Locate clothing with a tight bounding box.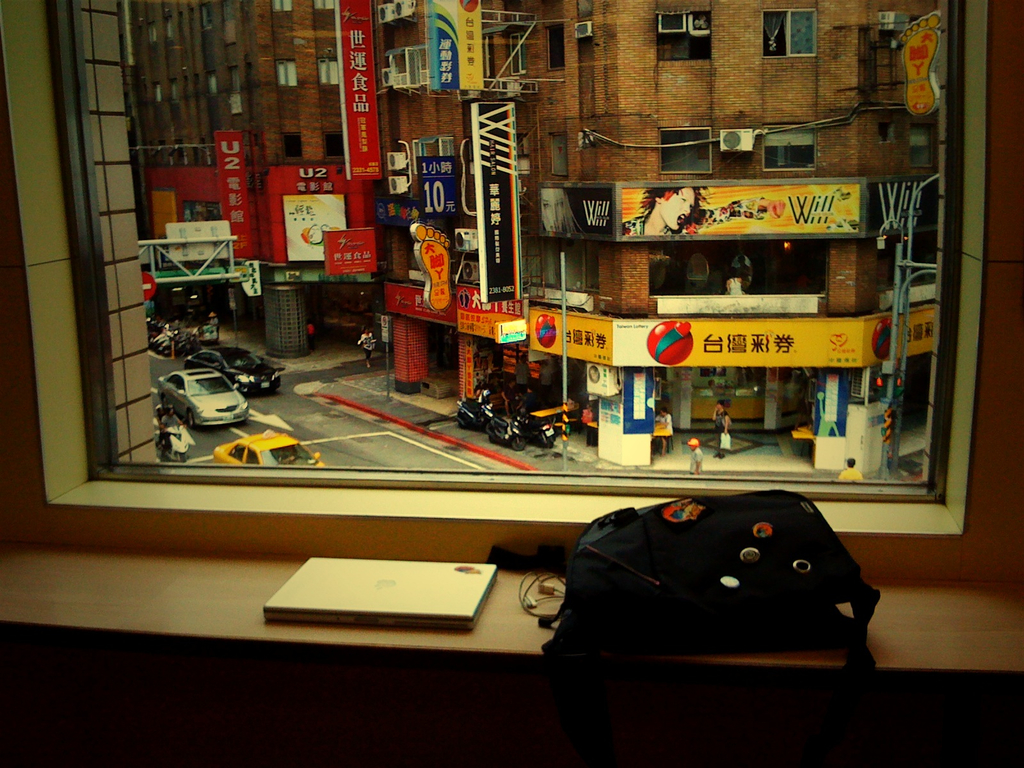
l=357, t=335, r=377, b=358.
